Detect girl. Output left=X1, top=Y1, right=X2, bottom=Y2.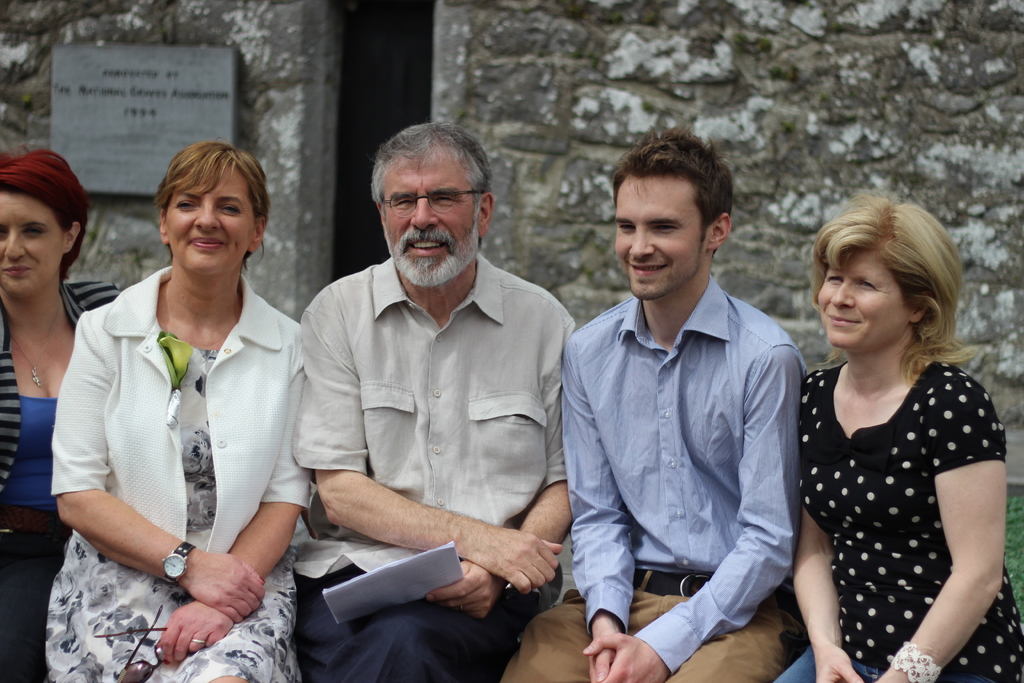
left=0, top=152, right=120, bottom=678.
